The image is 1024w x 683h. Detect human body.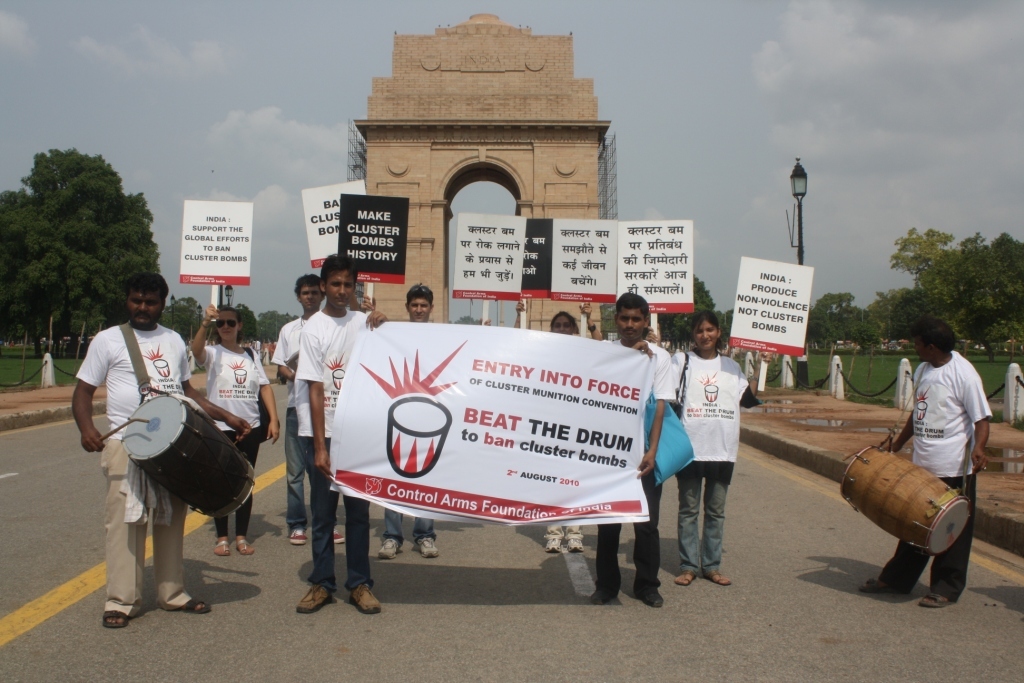
Detection: [268, 271, 344, 541].
